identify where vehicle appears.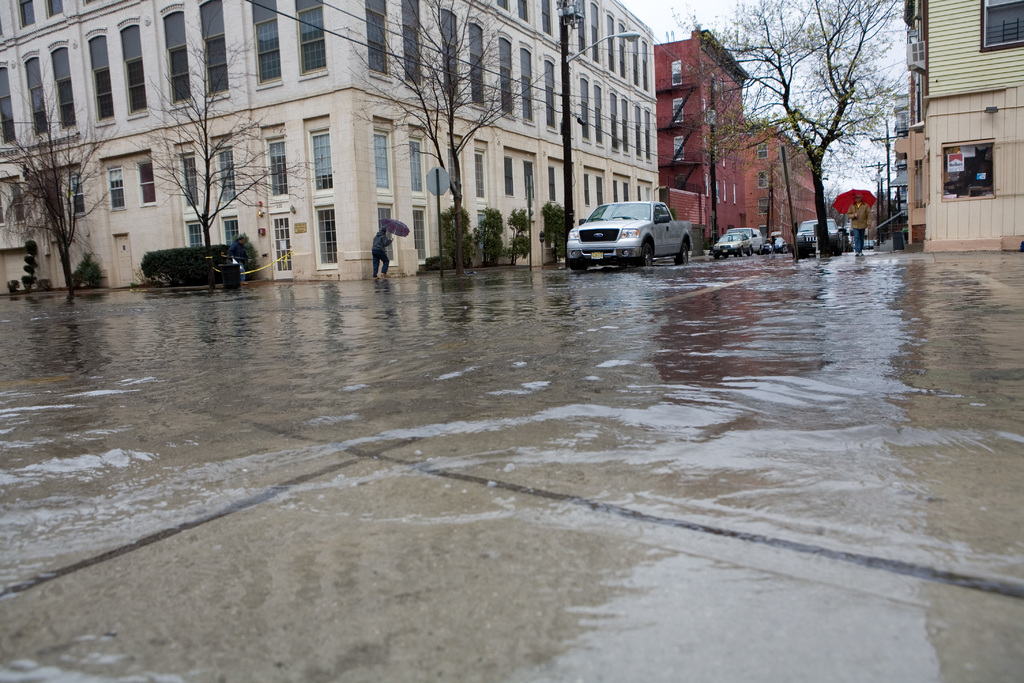
Appears at (left=564, top=190, right=698, bottom=257).
